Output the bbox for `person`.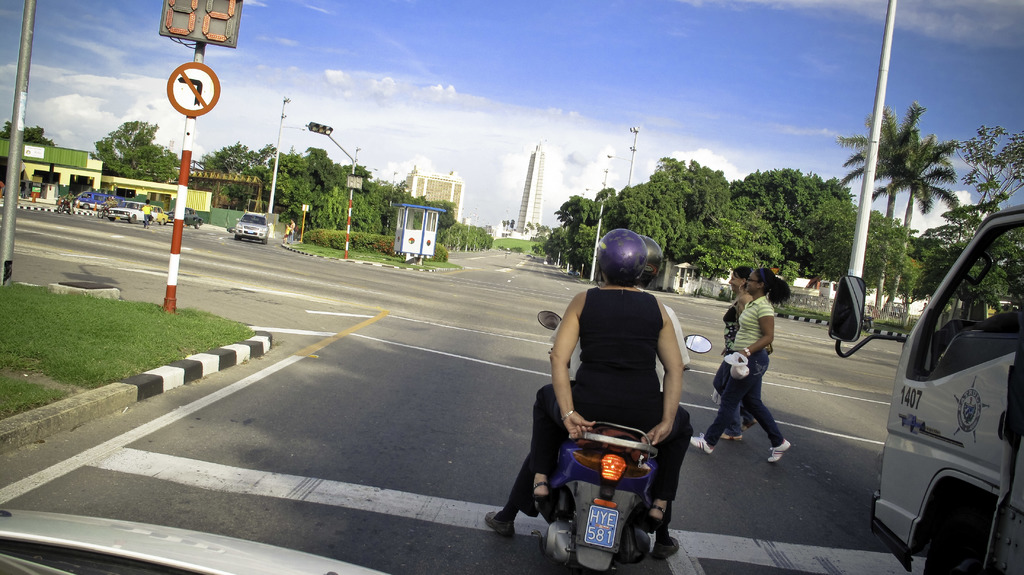
477:228:692:568.
